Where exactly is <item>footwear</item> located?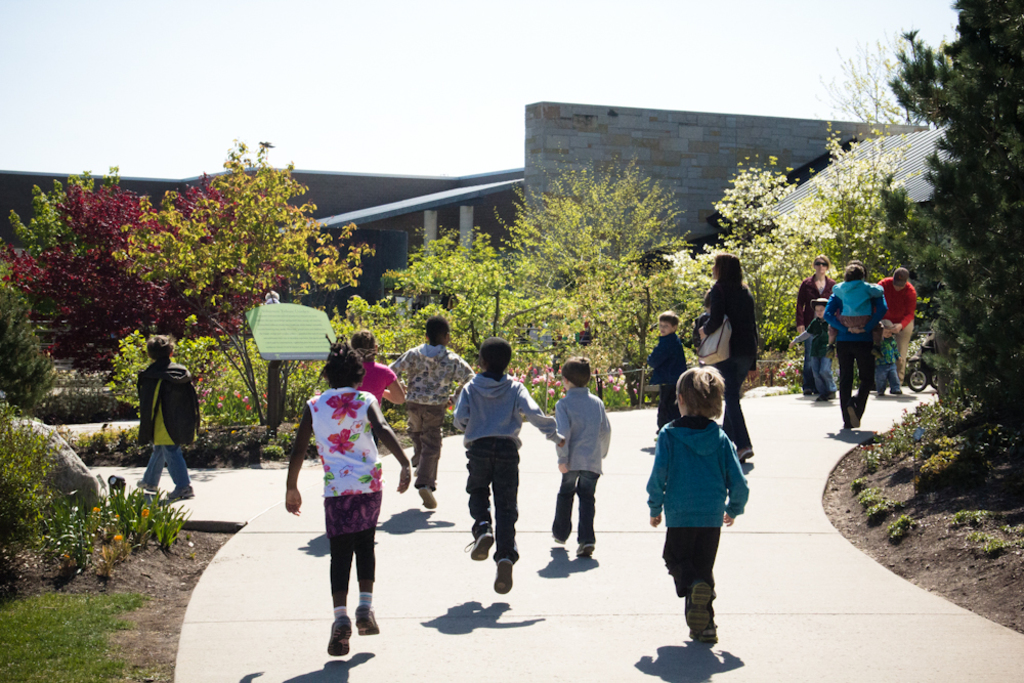
Its bounding box is 353,604,381,634.
